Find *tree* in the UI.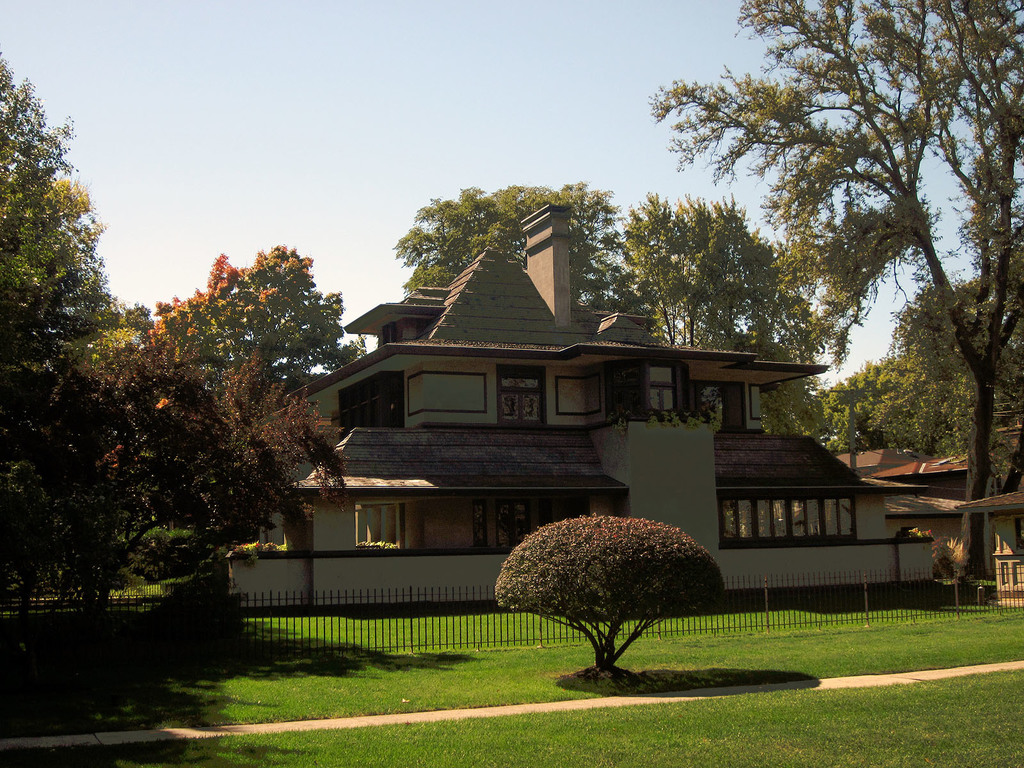
UI element at <box>654,0,1021,611</box>.
